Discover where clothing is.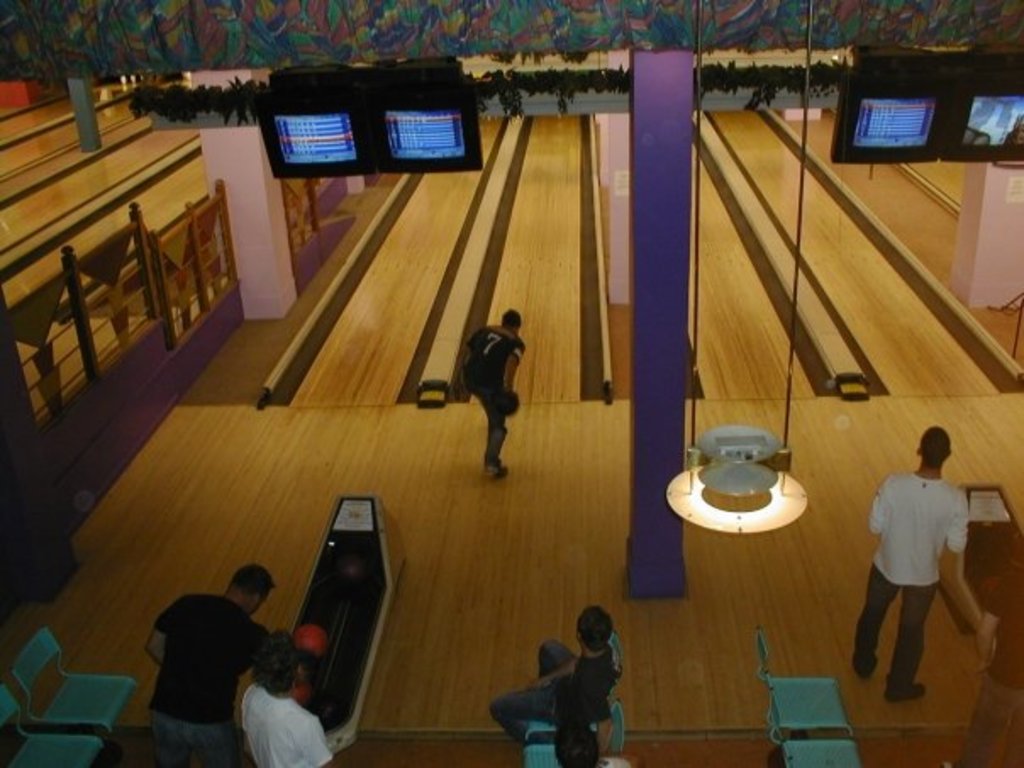
Discovered at {"left": 458, "top": 320, "right": 529, "bottom": 383}.
